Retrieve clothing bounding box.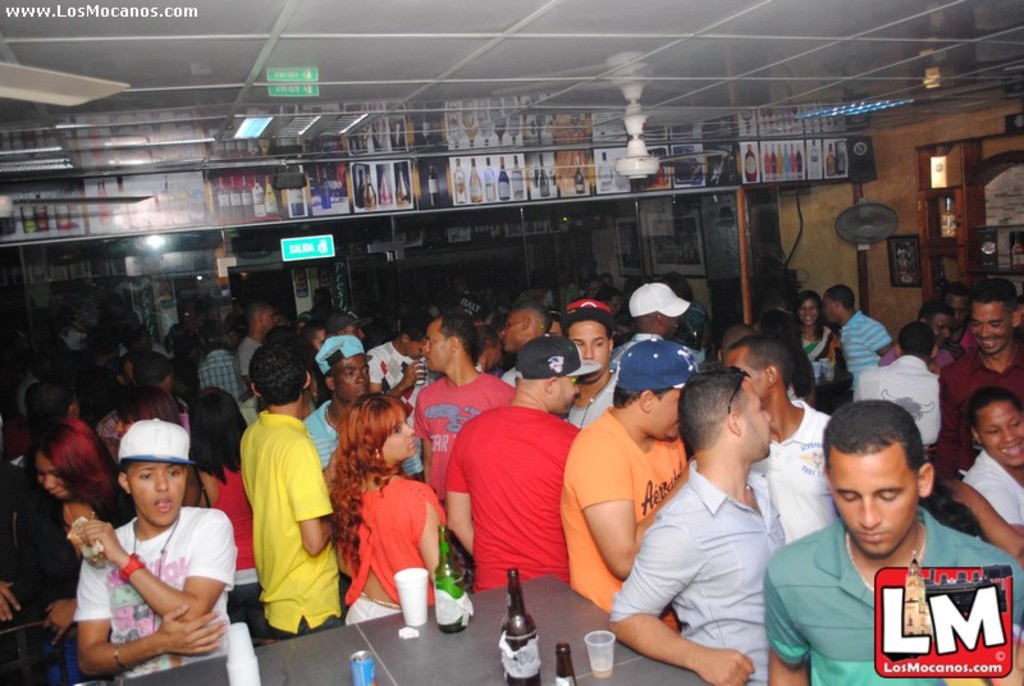
Bounding box: bbox=(613, 335, 696, 371).
